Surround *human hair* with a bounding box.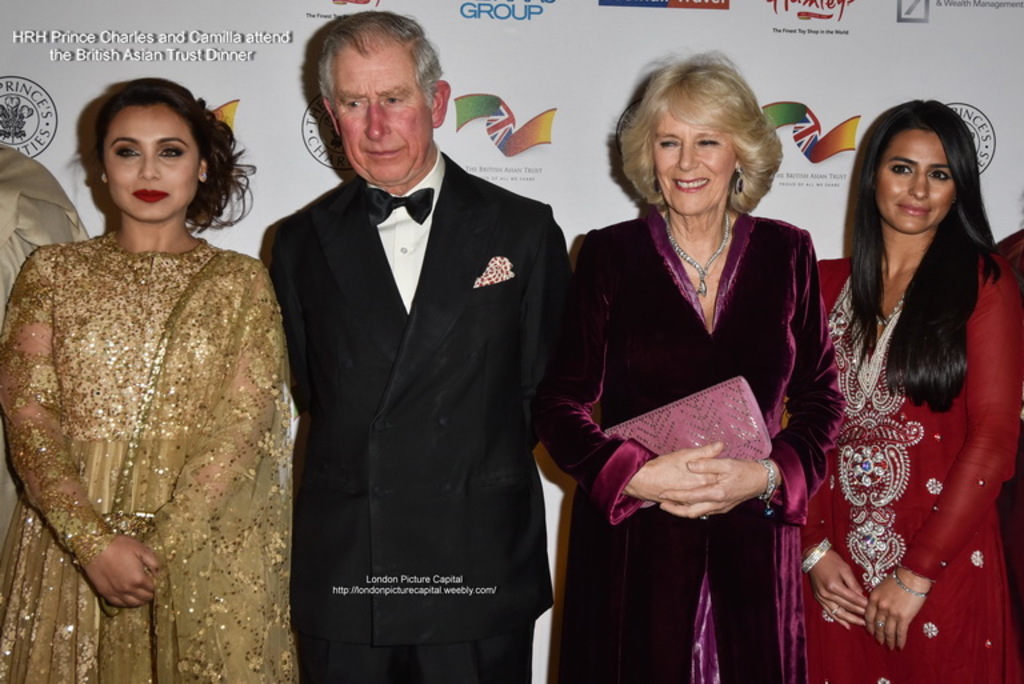
box=[840, 101, 1004, 408].
